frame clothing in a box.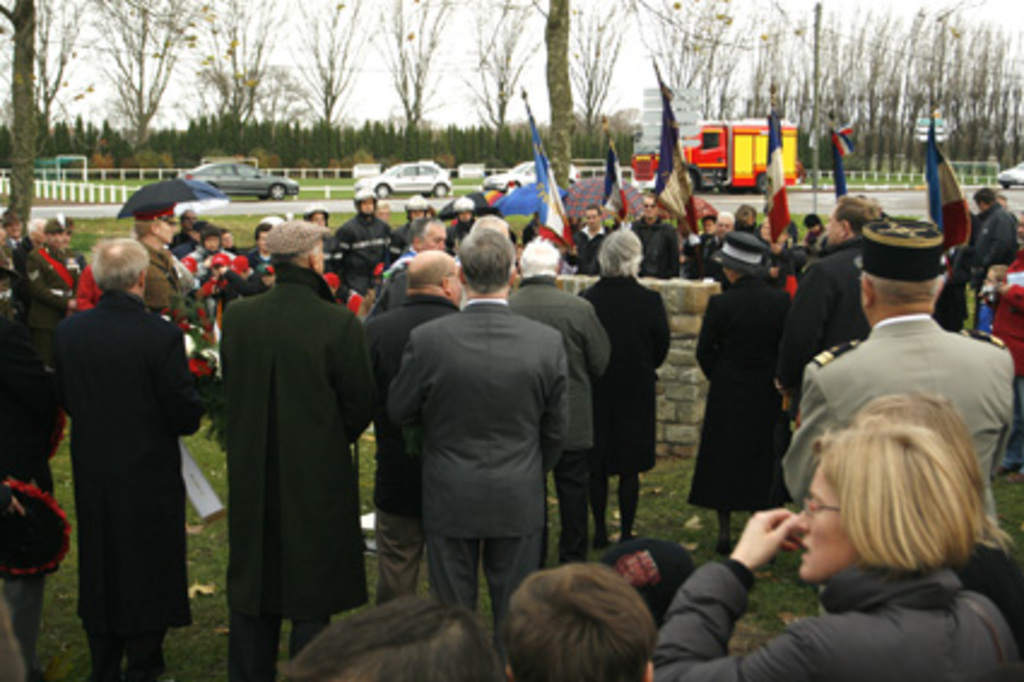
[left=983, top=227, right=1022, bottom=431].
